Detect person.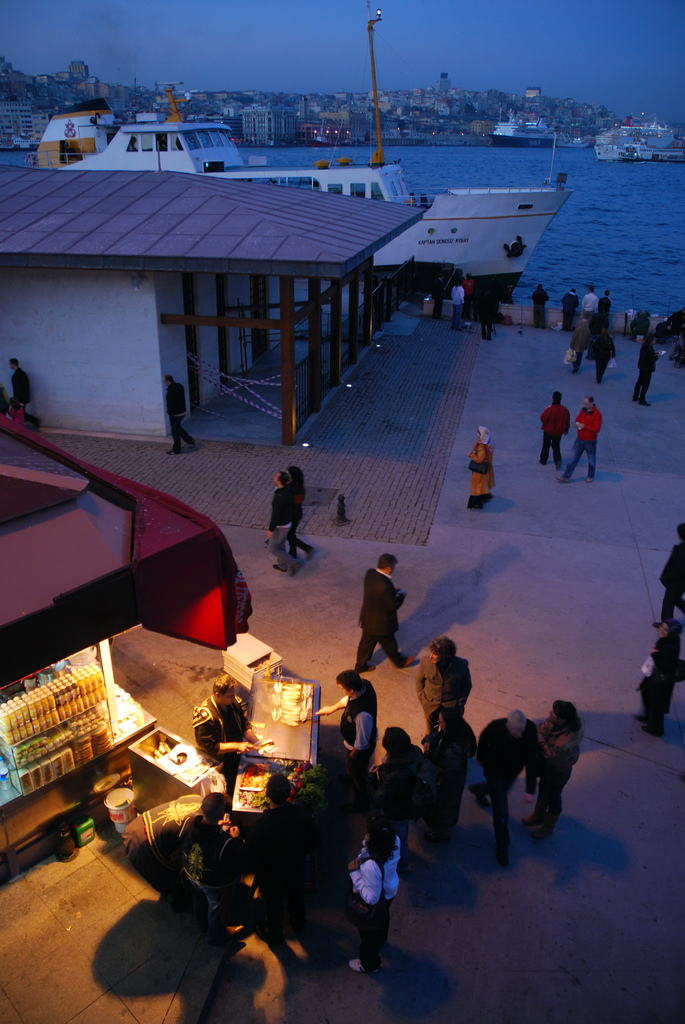
Detected at BBox(489, 287, 494, 337).
